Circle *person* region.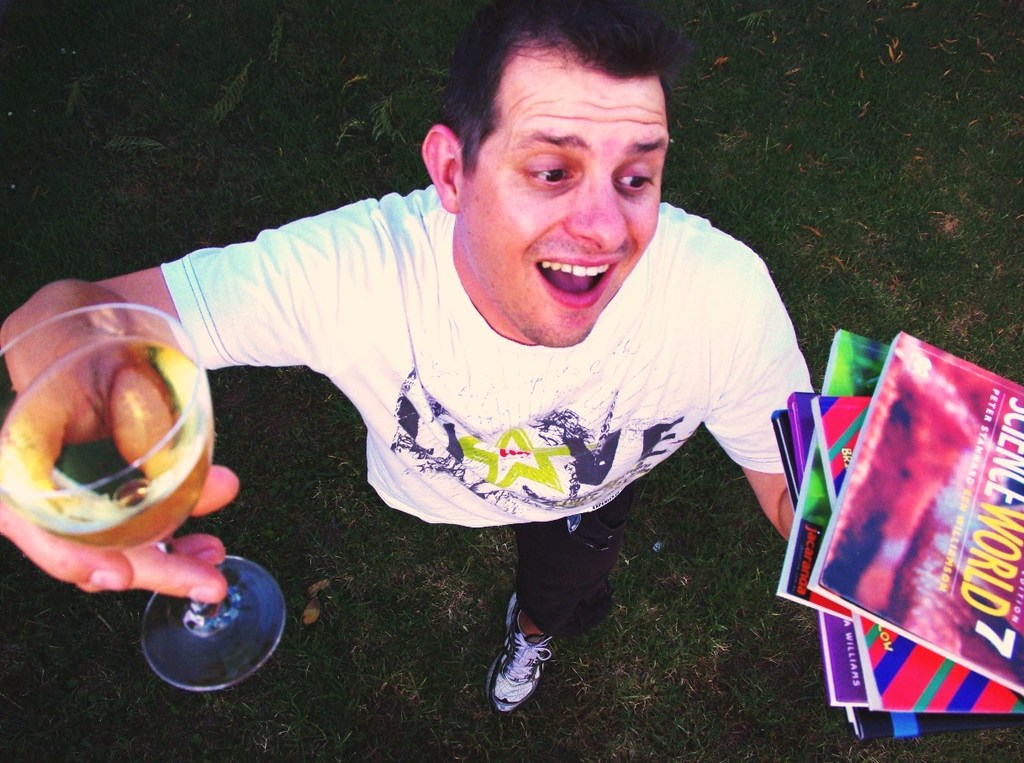
Region: Rect(100, 27, 805, 742).
